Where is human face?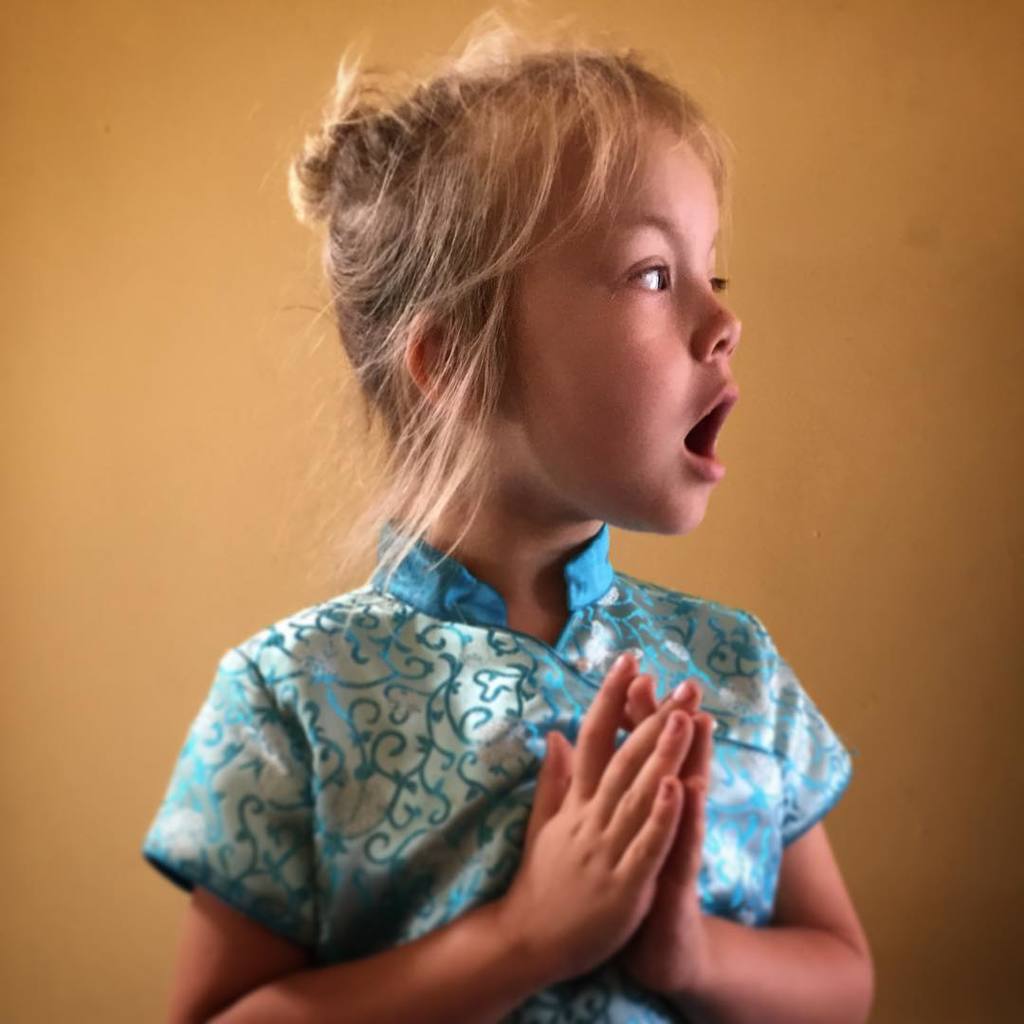
bbox(495, 114, 741, 536).
